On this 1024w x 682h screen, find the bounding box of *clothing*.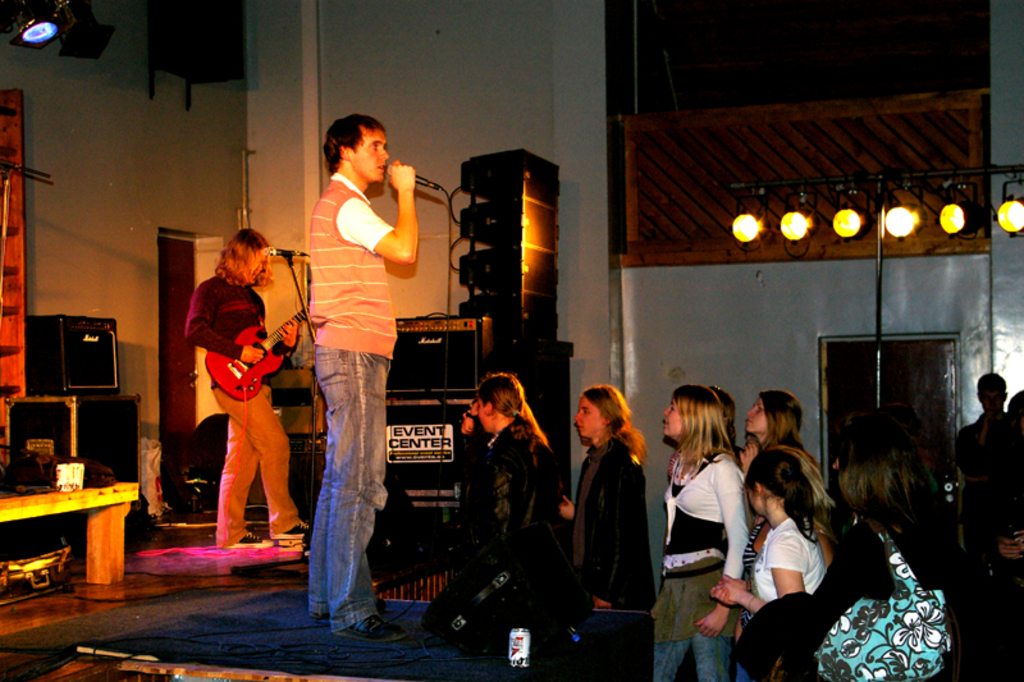
Bounding box: Rect(744, 518, 975, 681).
